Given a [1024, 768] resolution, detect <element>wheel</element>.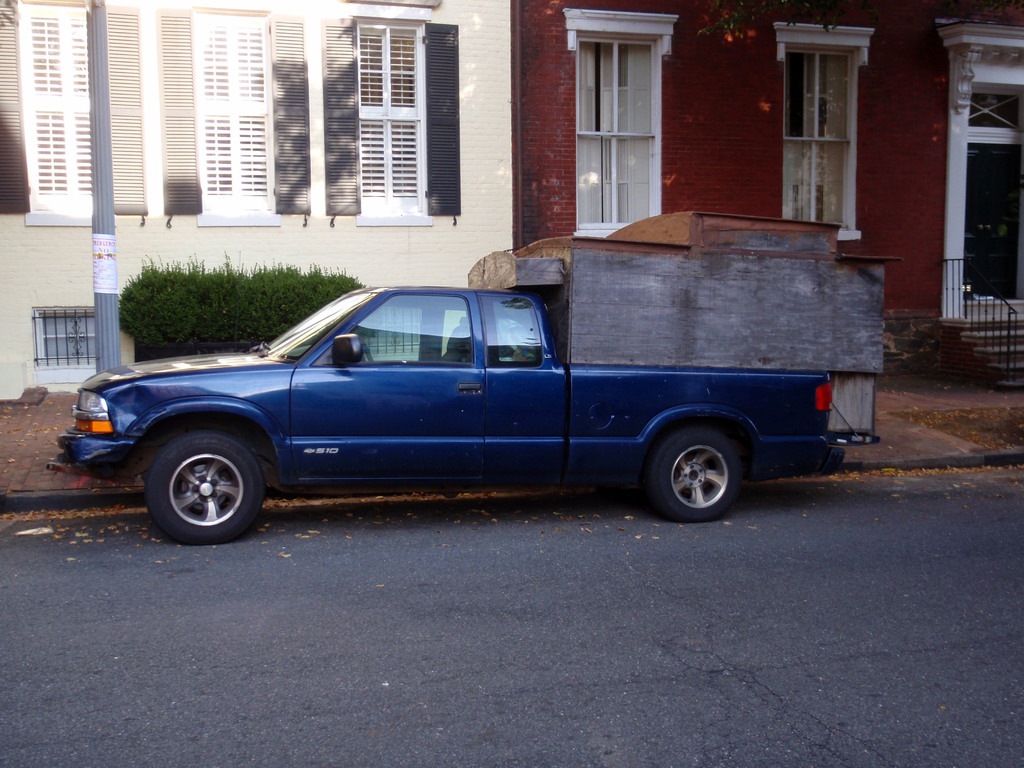
{"left": 645, "top": 425, "right": 740, "bottom": 522}.
